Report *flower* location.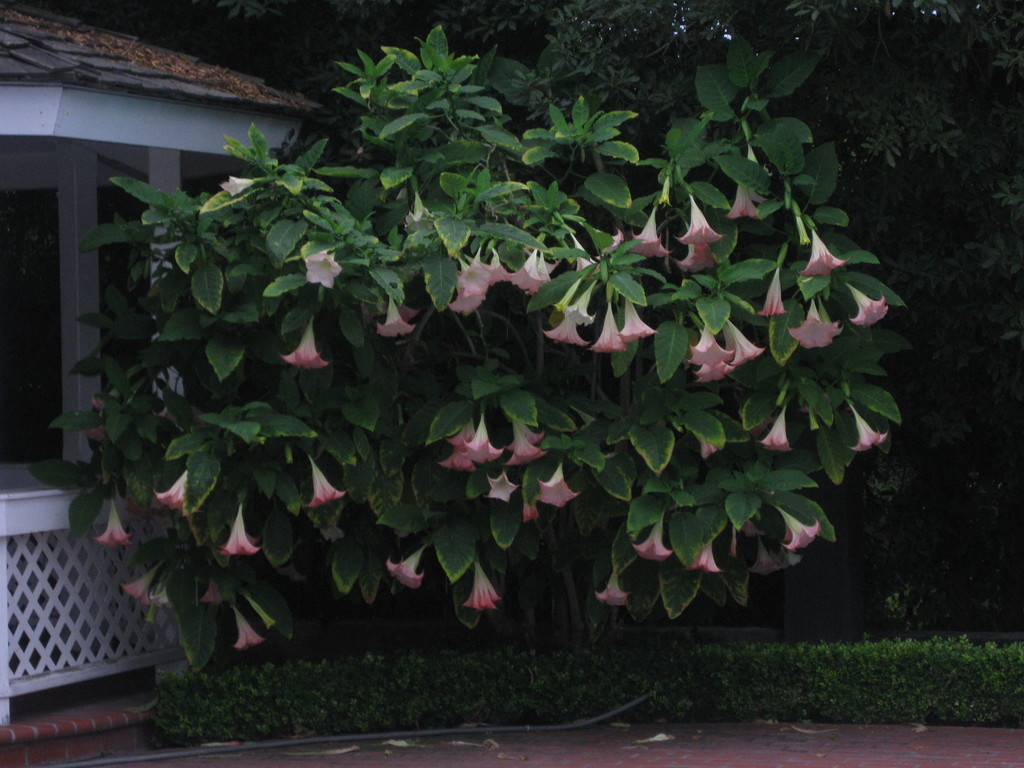
Report: 634/512/674/553.
